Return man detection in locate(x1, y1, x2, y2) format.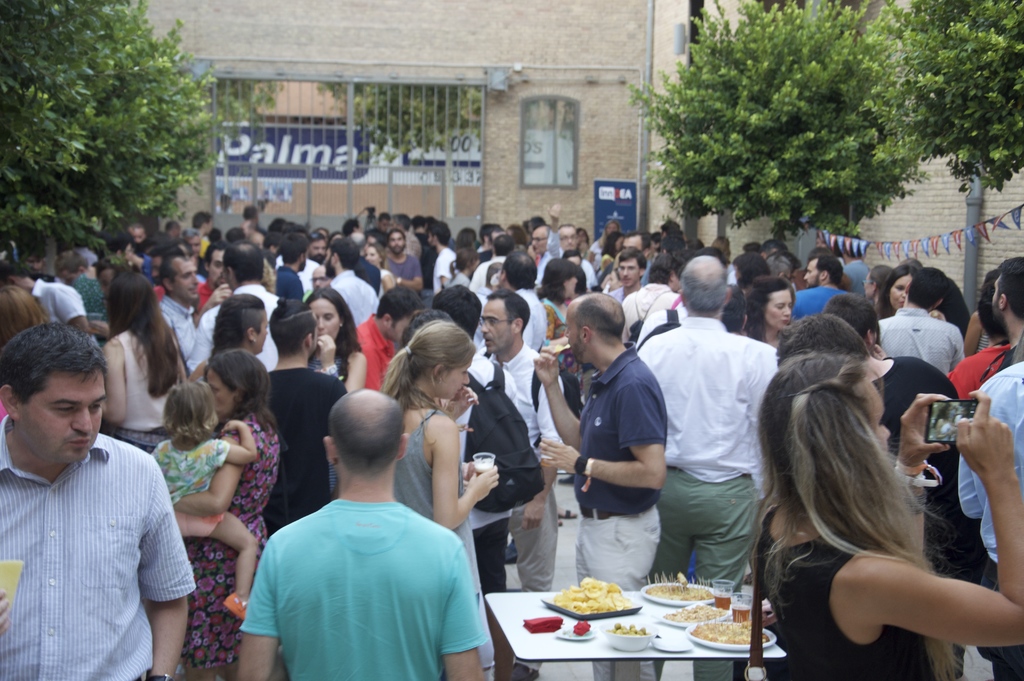
locate(986, 256, 1023, 382).
